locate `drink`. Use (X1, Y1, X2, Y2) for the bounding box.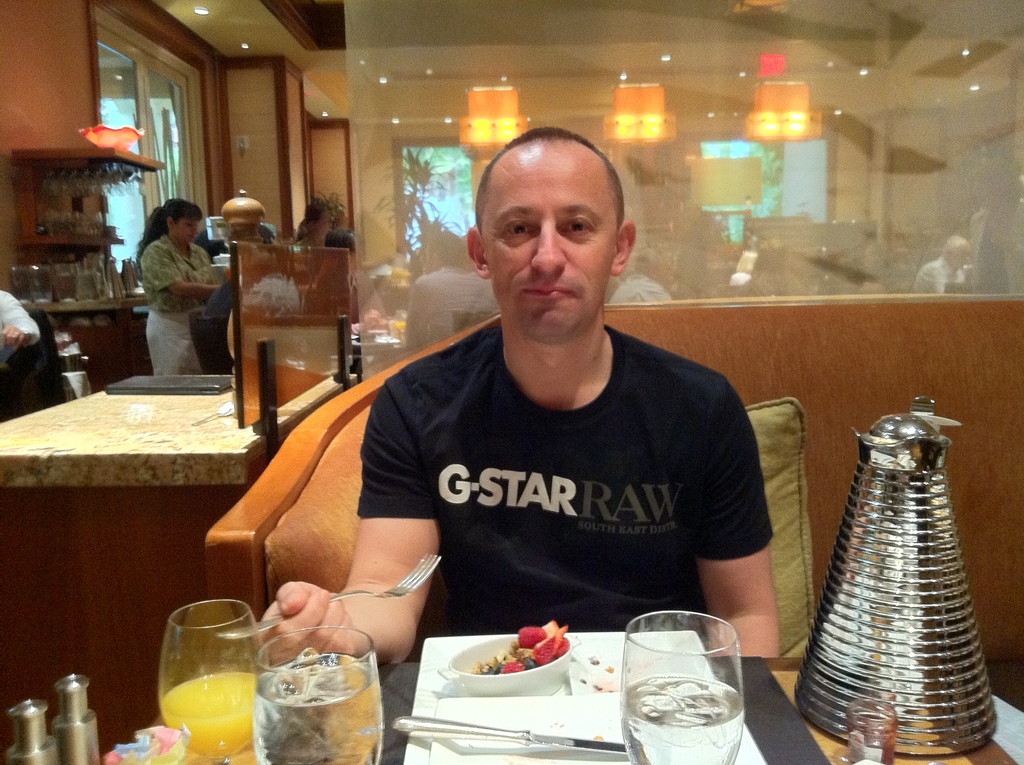
(621, 673, 744, 764).
